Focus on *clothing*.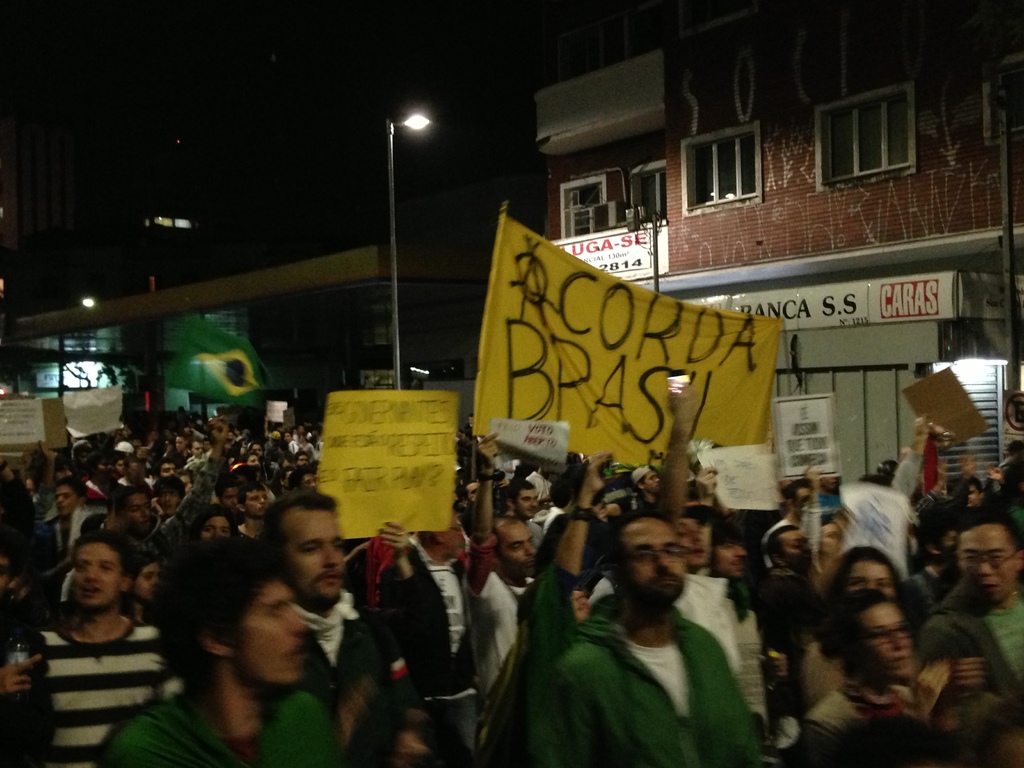
Focused at pyautogui.locateOnScreen(527, 566, 774, 767).
